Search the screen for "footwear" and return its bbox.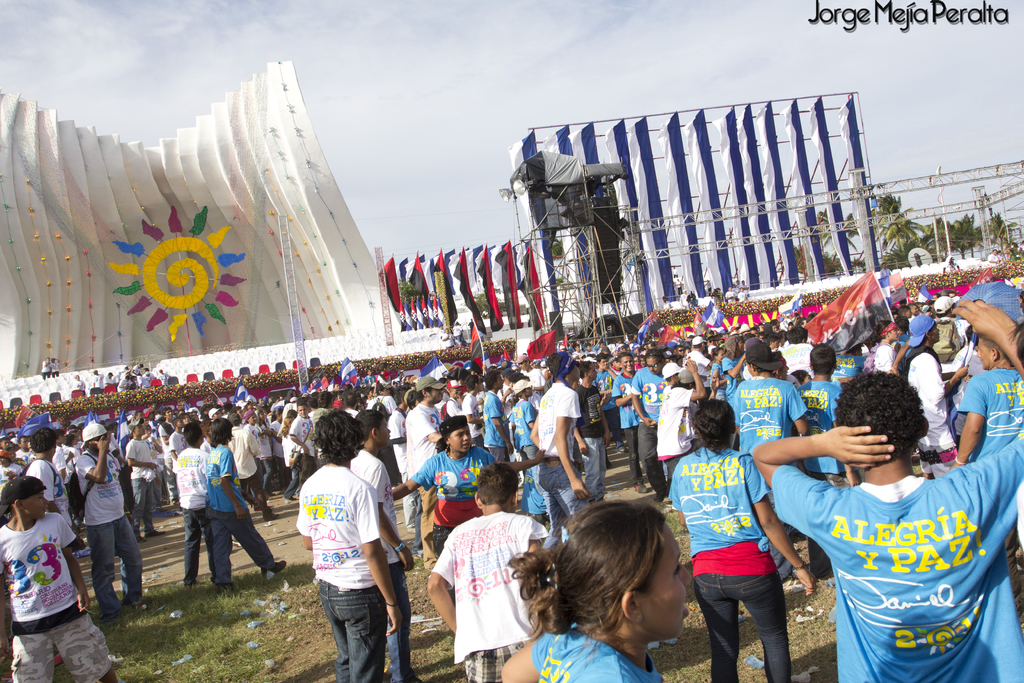
Found: l=52, t=652, r=64, b=667.
